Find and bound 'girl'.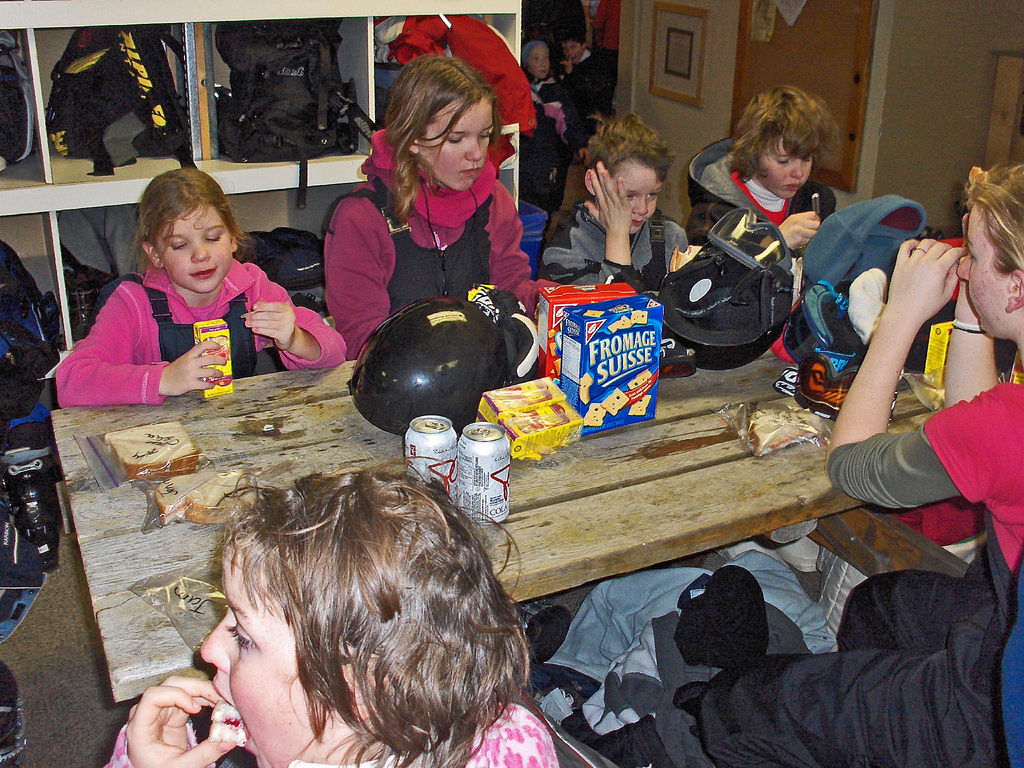
Bound: bbox(532, 108, 688, 301).
